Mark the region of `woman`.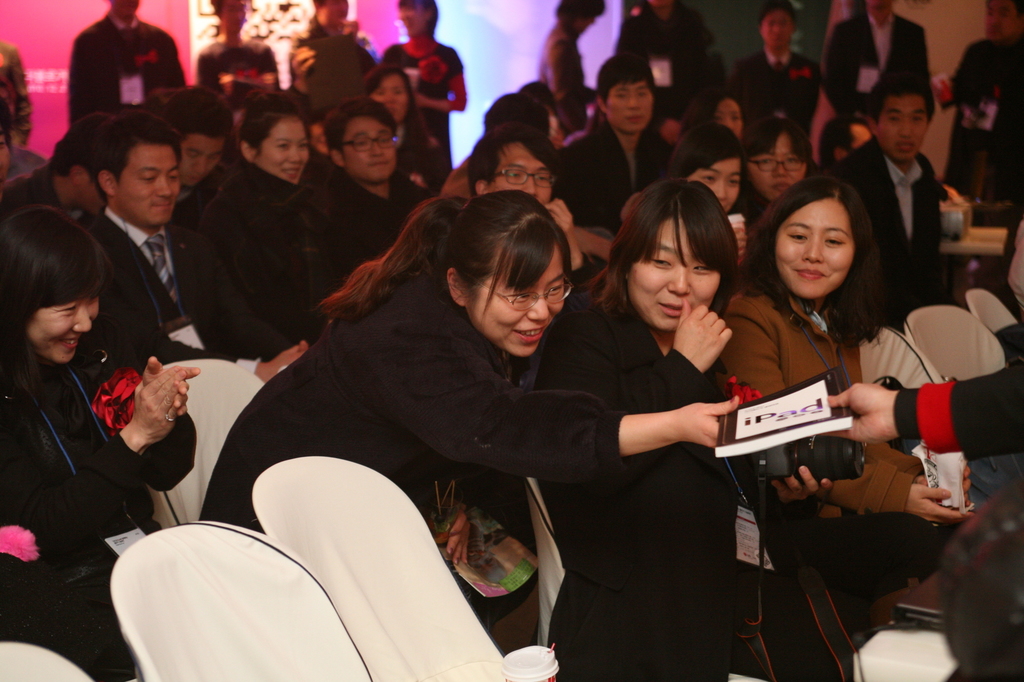
Region: [x1=529, y1=178, x2=862, y2=681].
